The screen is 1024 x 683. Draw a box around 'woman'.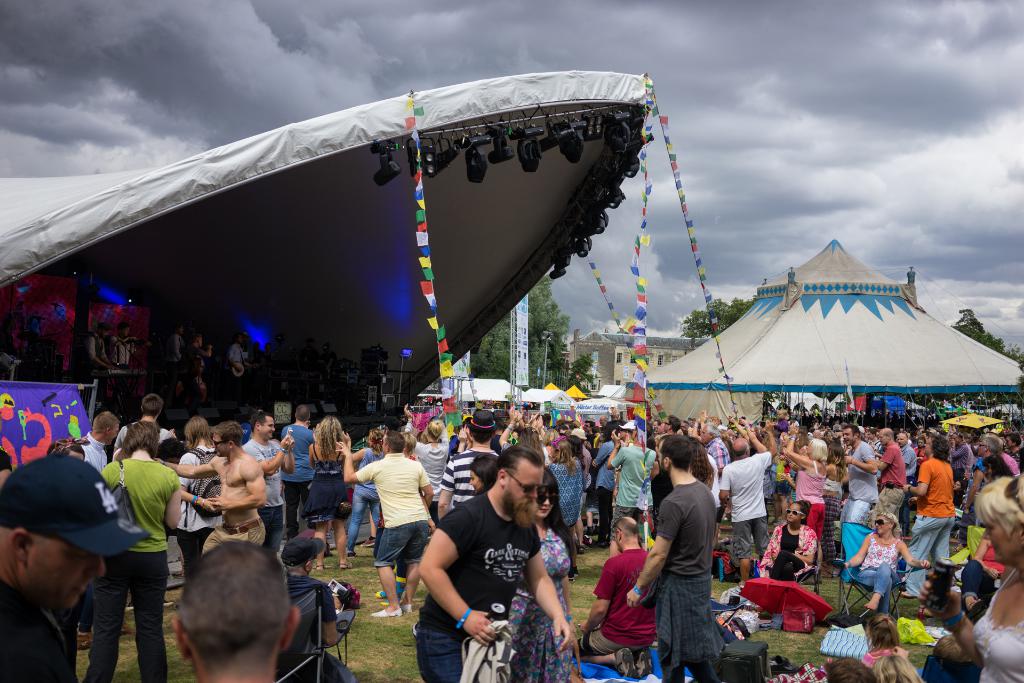
x1=536, y1=416, x2=561, y2=466.
